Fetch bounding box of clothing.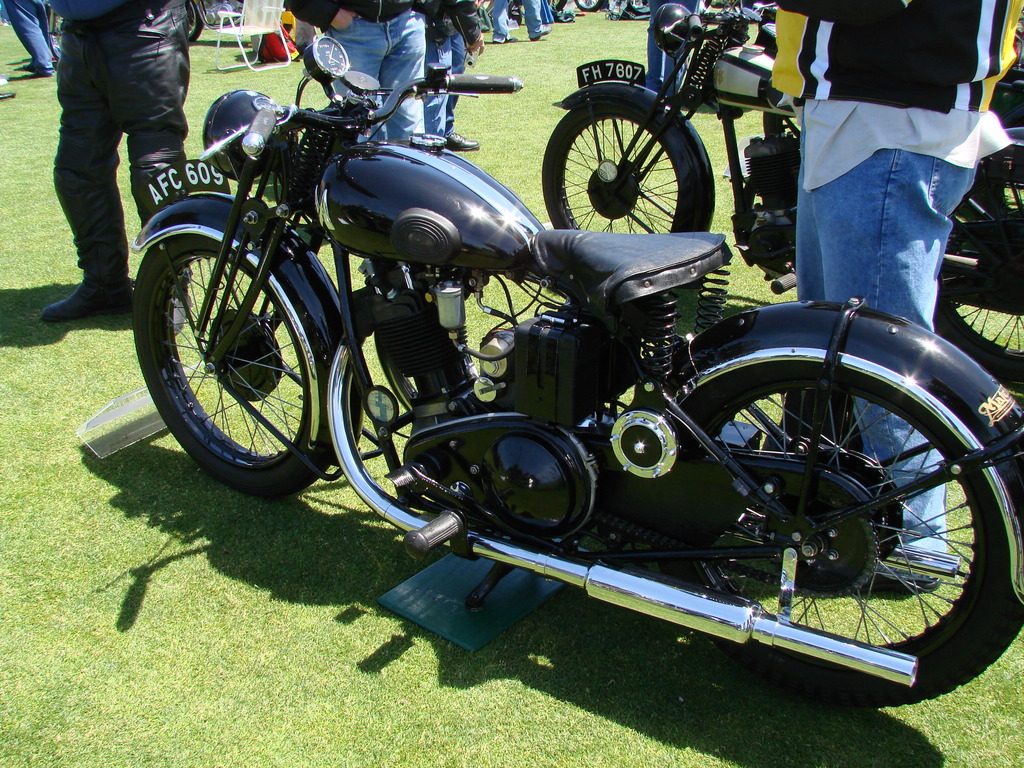
Bbox: <region>766, 0, 1023, 584</region>.
